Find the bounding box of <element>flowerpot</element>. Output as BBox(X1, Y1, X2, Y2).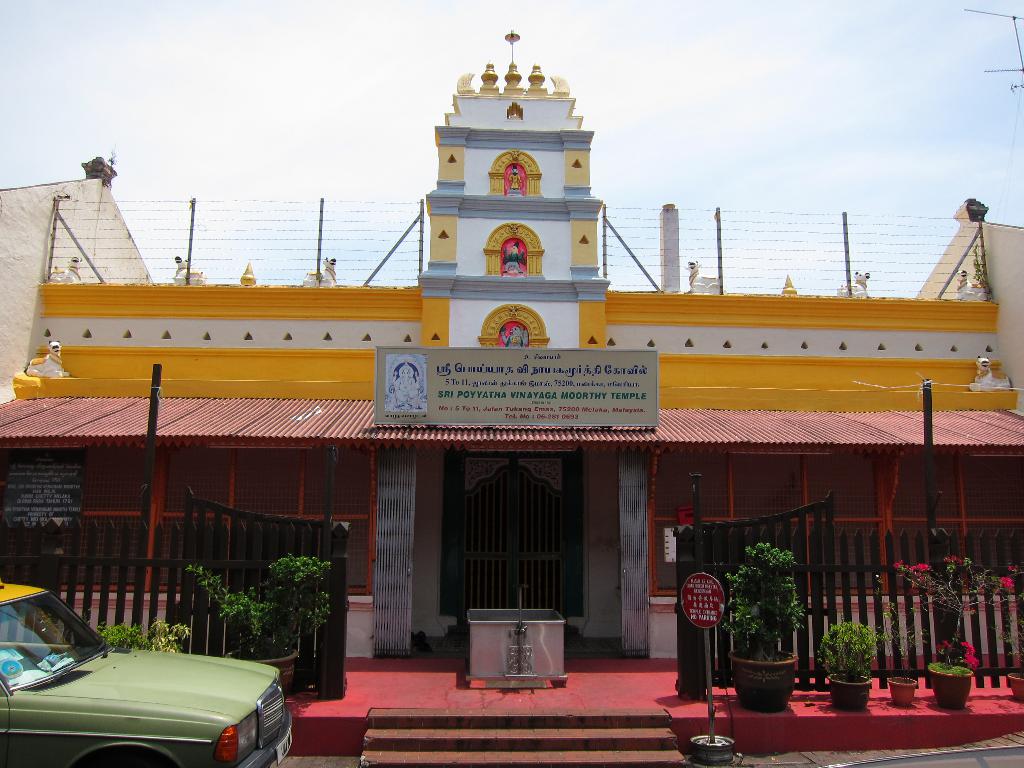
BBox(225, 641, 298, 694).
